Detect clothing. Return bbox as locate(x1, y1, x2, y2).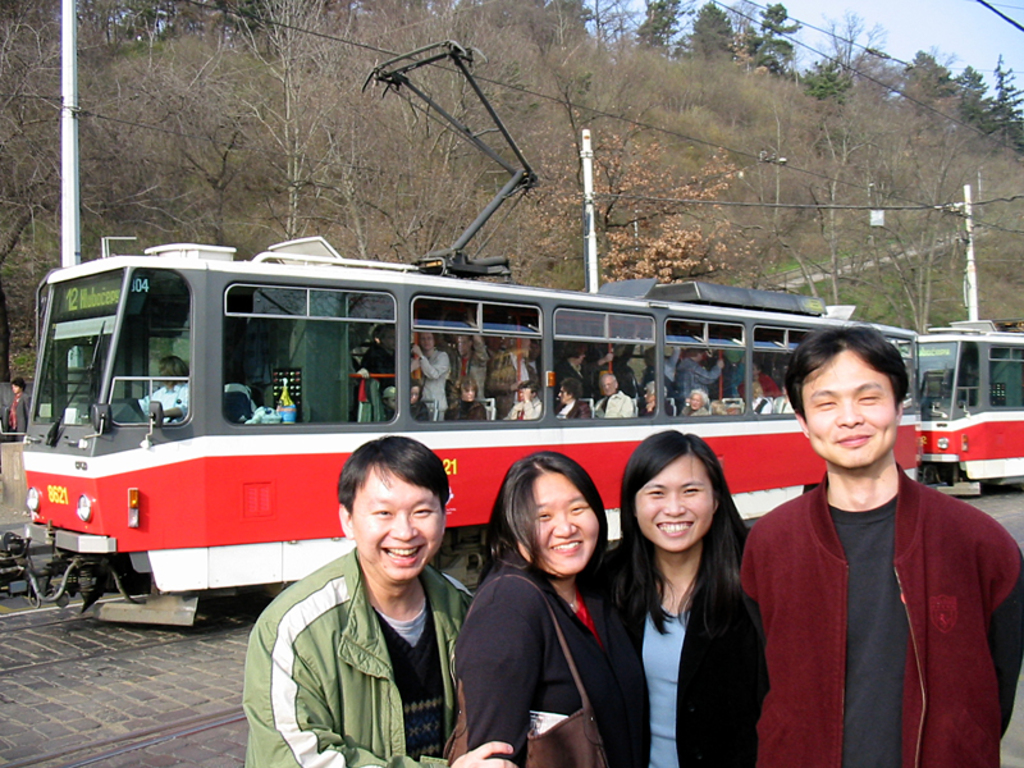
locate(590, 543, 759, 767).
